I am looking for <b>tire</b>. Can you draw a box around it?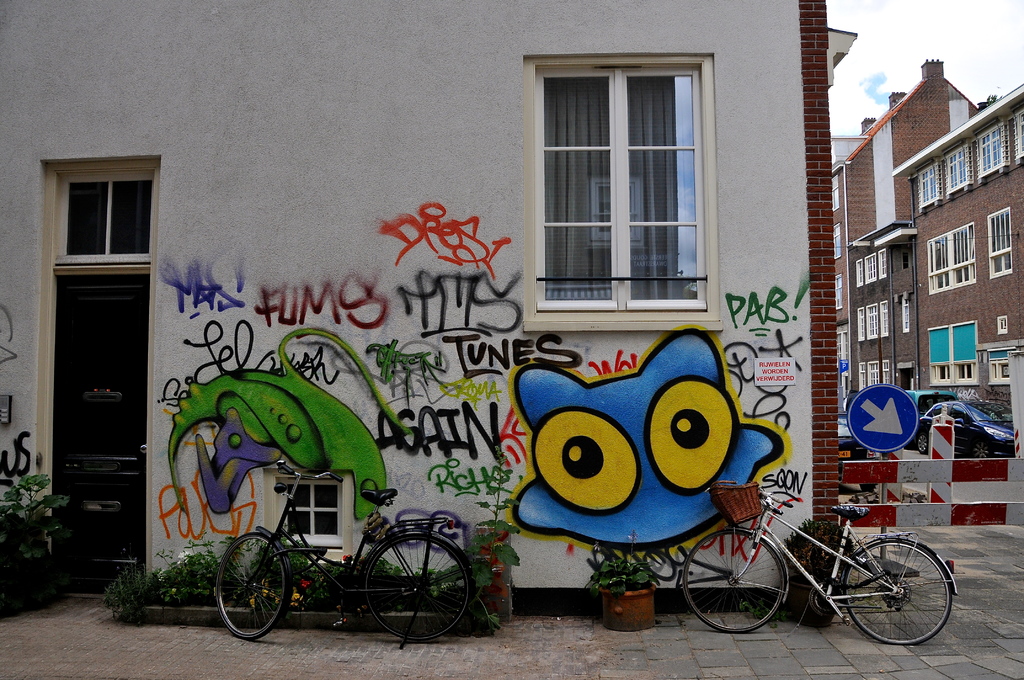
Sure, the bounding box is locate(682, 530, 787, 633).
